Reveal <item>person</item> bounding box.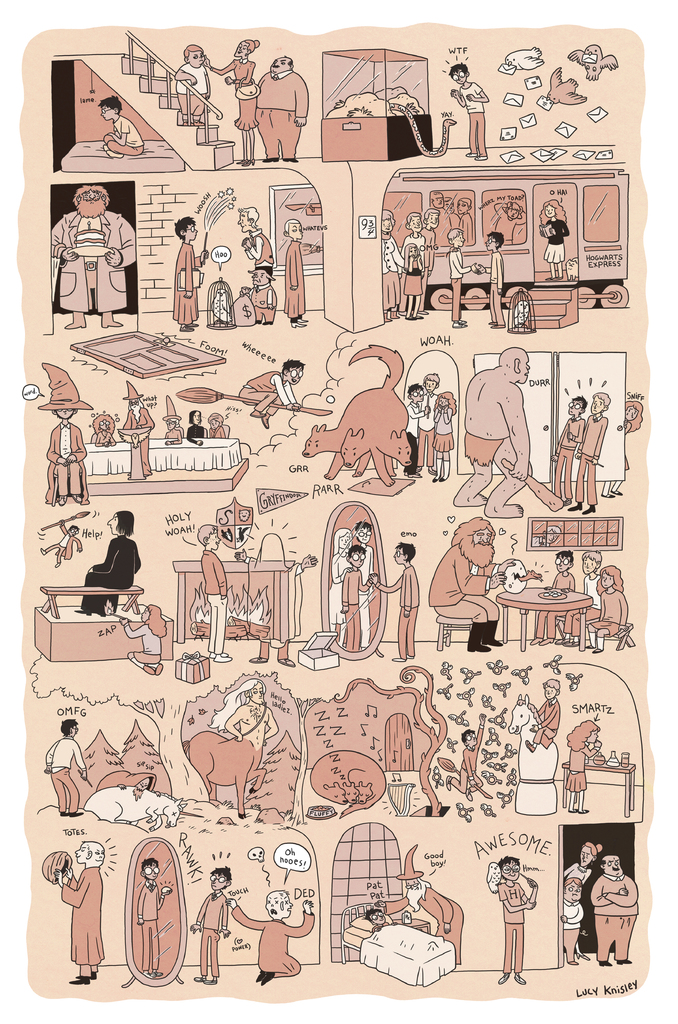
Revealed: region(448, 715, 483, 801).
